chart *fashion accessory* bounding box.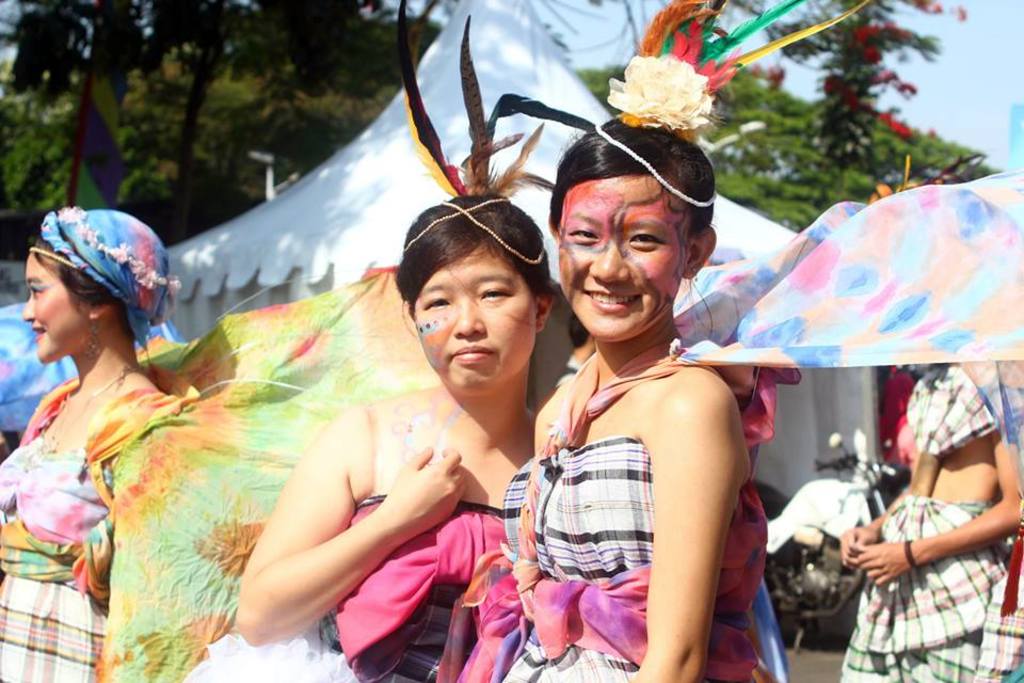
Charted: x1=22, y1=372, x2=128, y2=471.
